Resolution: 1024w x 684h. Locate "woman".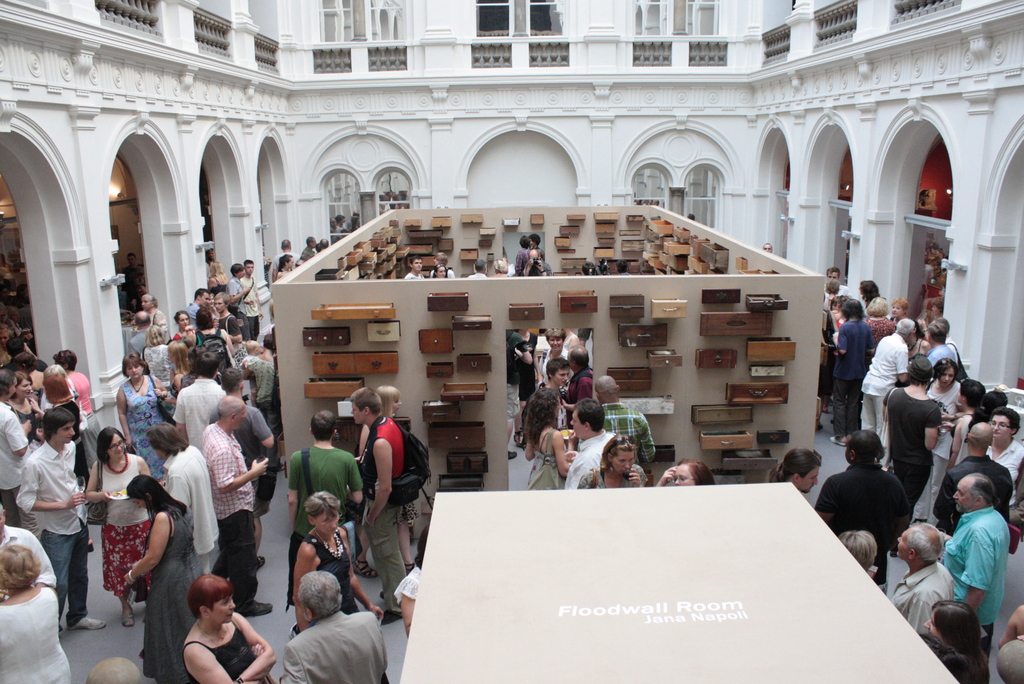
(x1=653, y1=457, x2=710, y2=486).
